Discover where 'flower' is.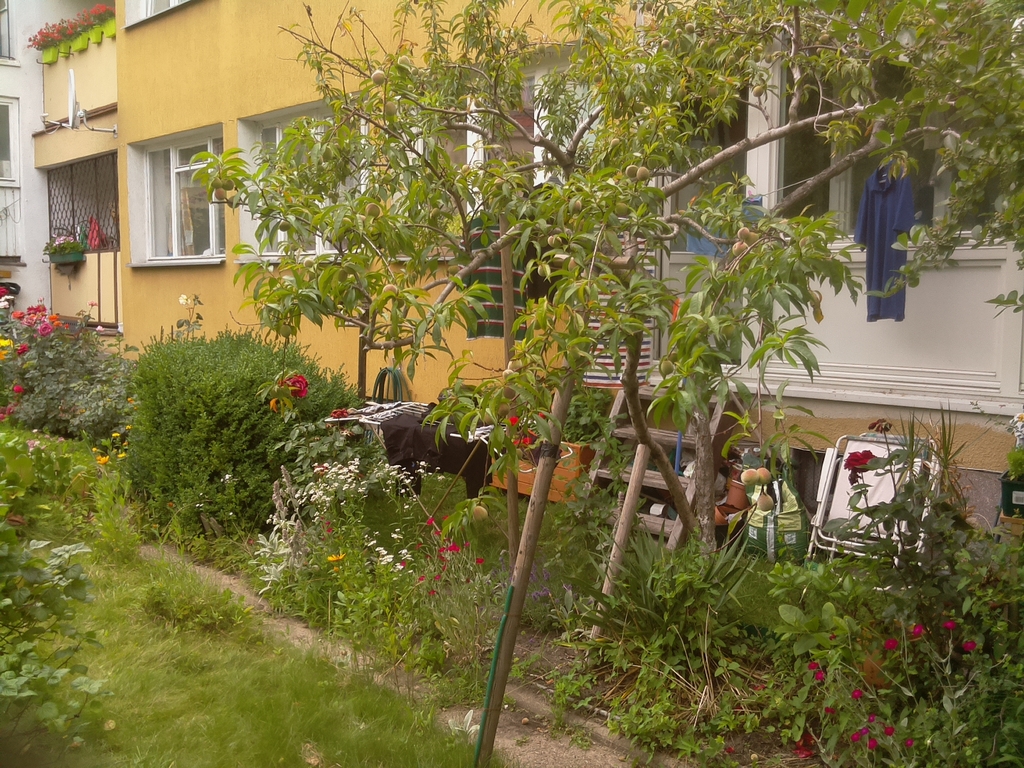
Discovered at region(846, 448, 882, 473).
